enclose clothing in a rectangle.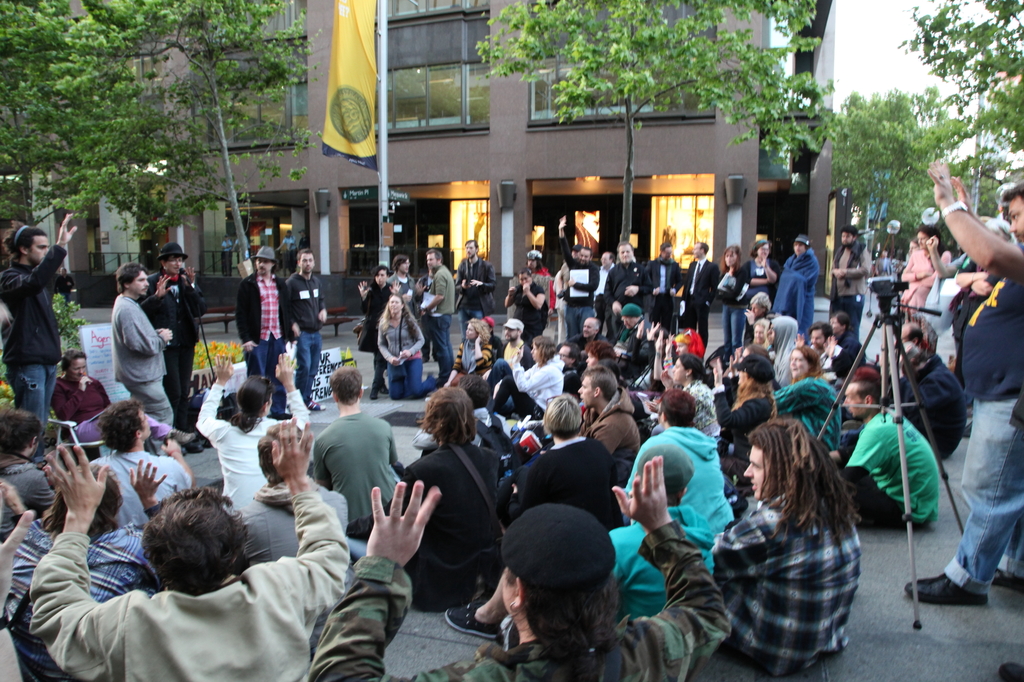
crop(34, 486, 351, 681).
